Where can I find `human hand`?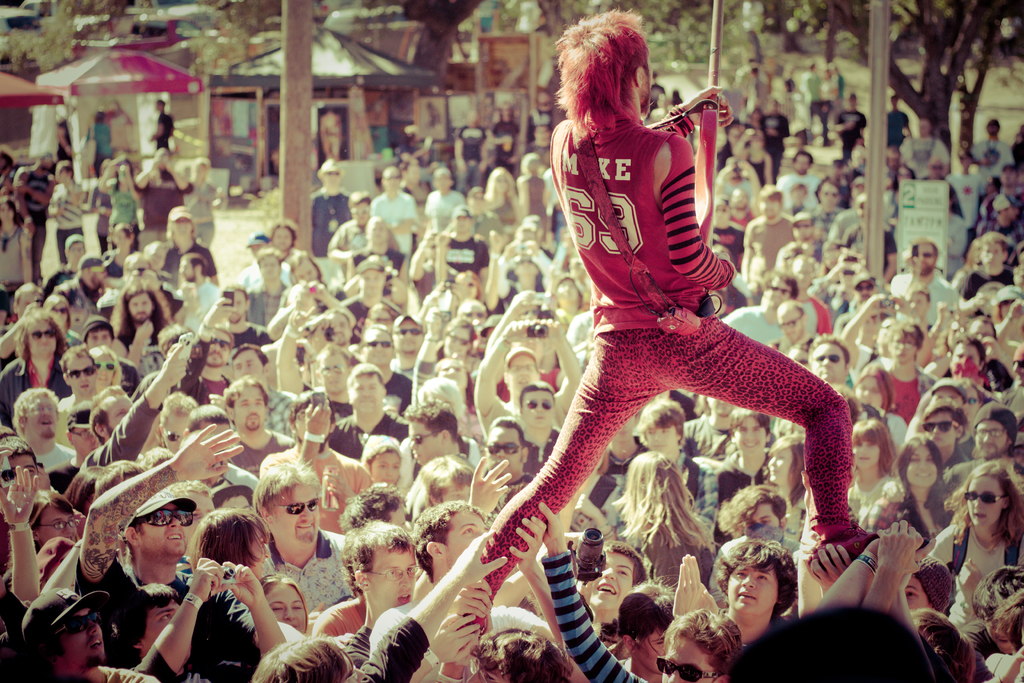
You can find it at region(535, 317, 566, 349).
